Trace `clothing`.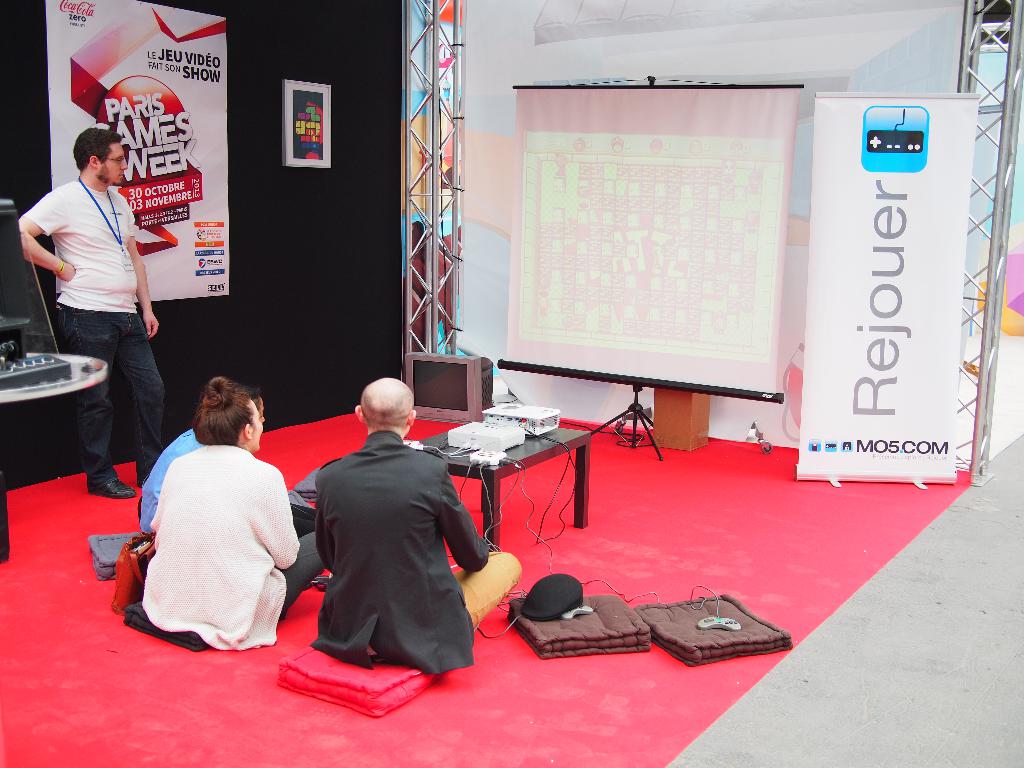
Traced to crop(118, 442, 332, 653).
